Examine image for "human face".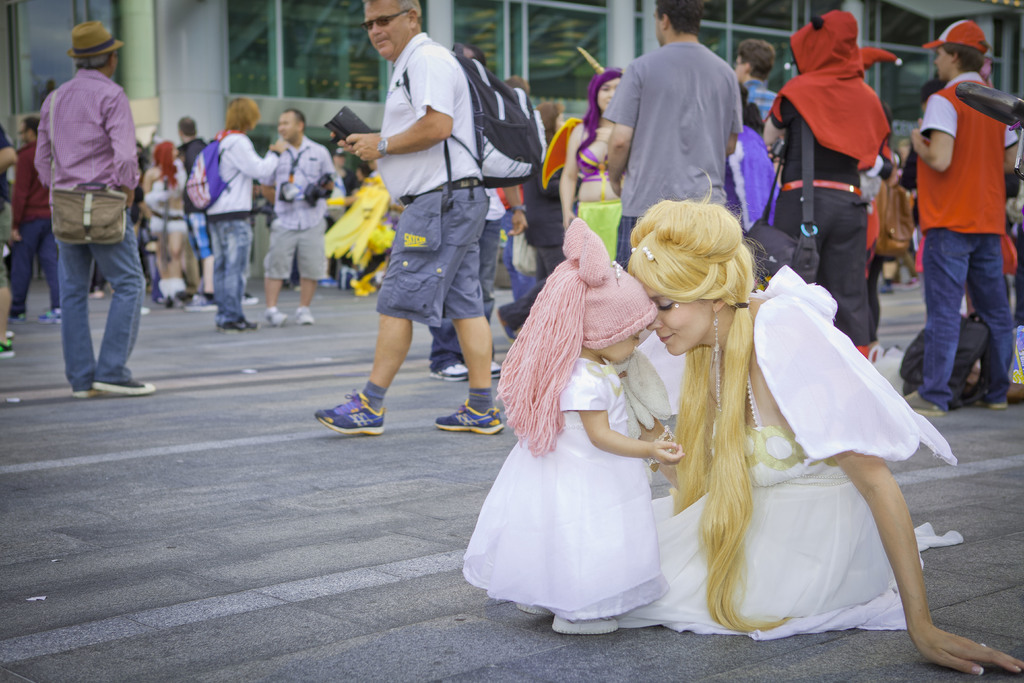
Examination result: 460,43,476,57.
